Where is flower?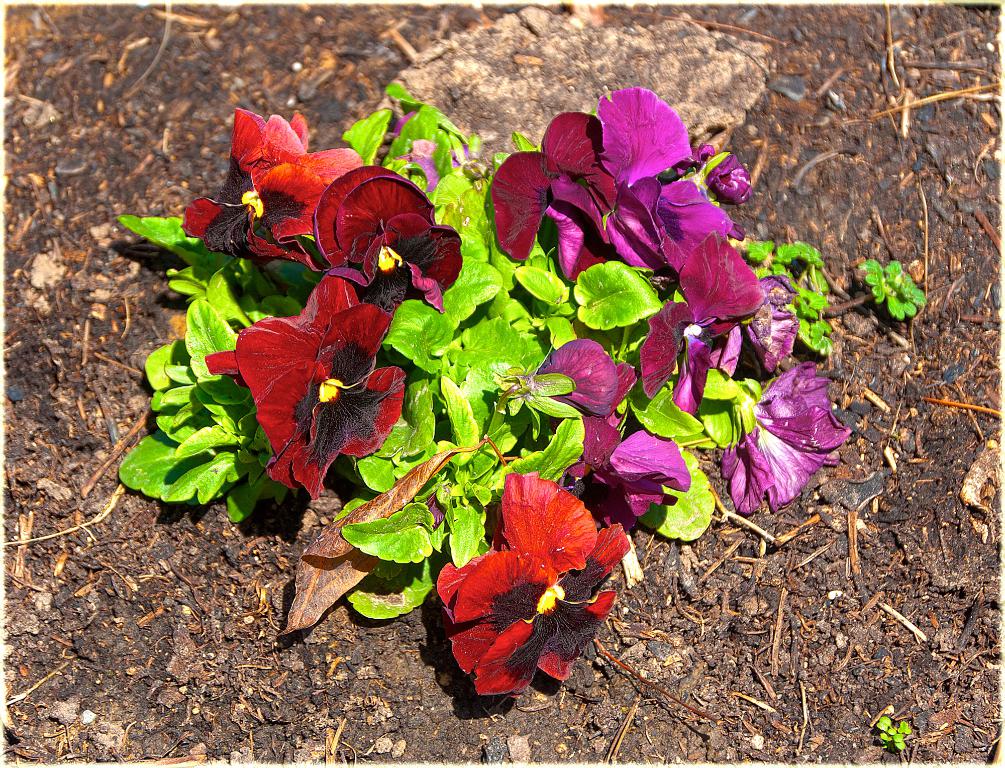
Rect(309, 161, 469, 312).
